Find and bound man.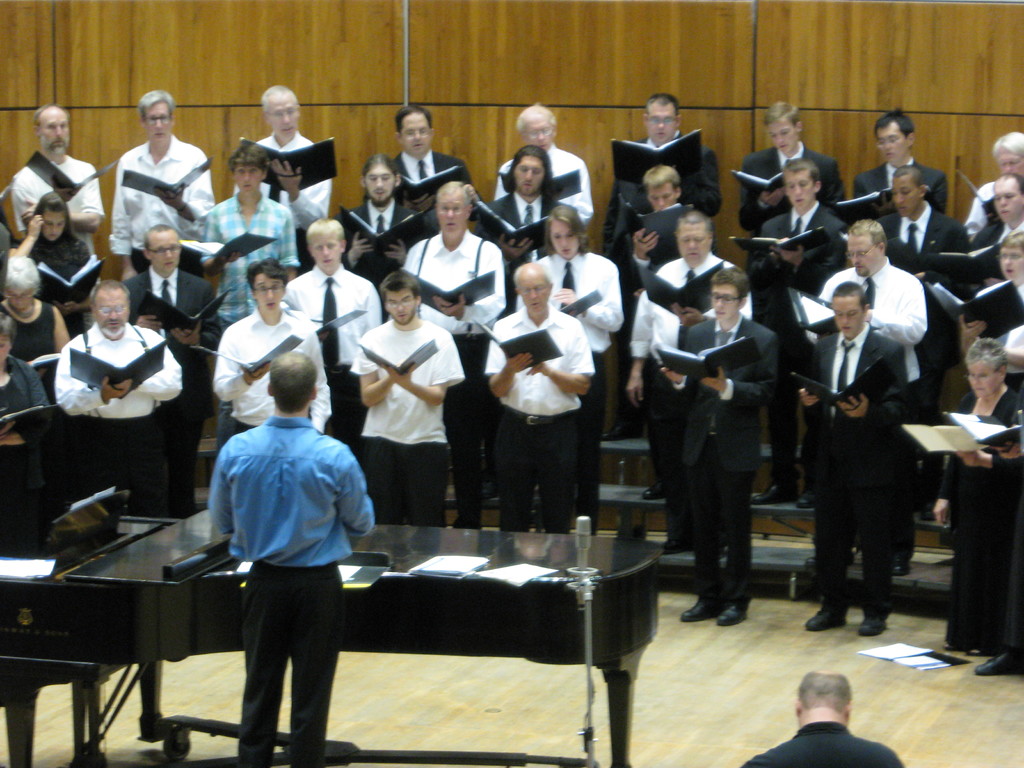
Bound: Rect(846, 106, 952, 211).
